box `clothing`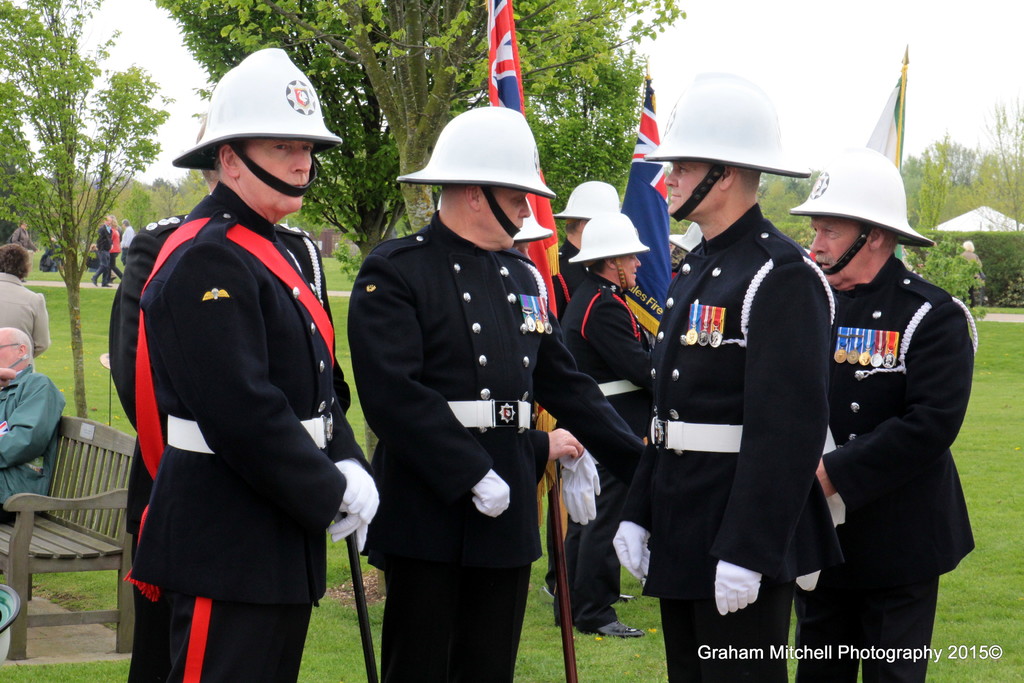
<box>639,208,841,682</box>
